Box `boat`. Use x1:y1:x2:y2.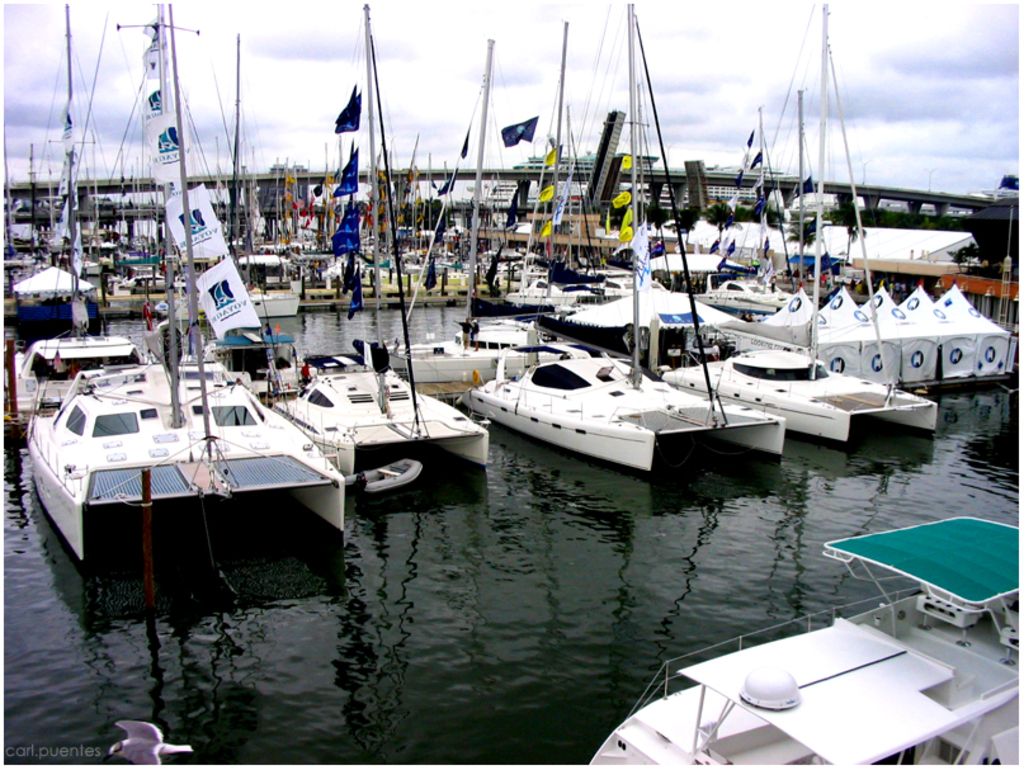
270:0:496:512.
